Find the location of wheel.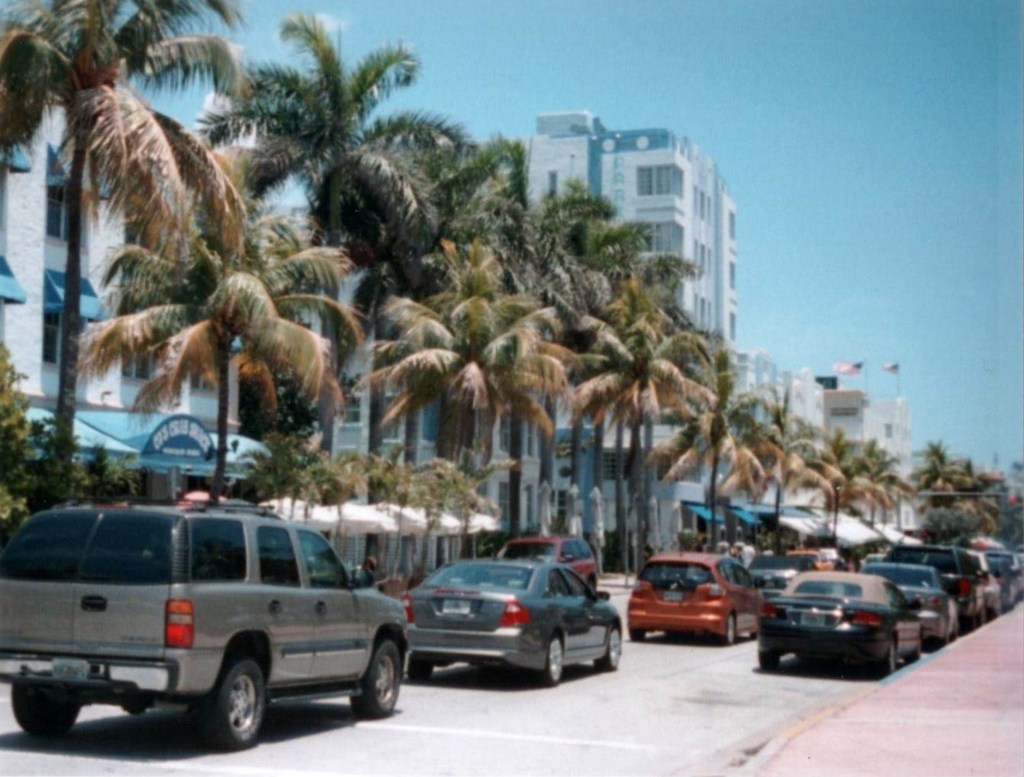
Location: <region>758, 655, 782, 673</region>.
